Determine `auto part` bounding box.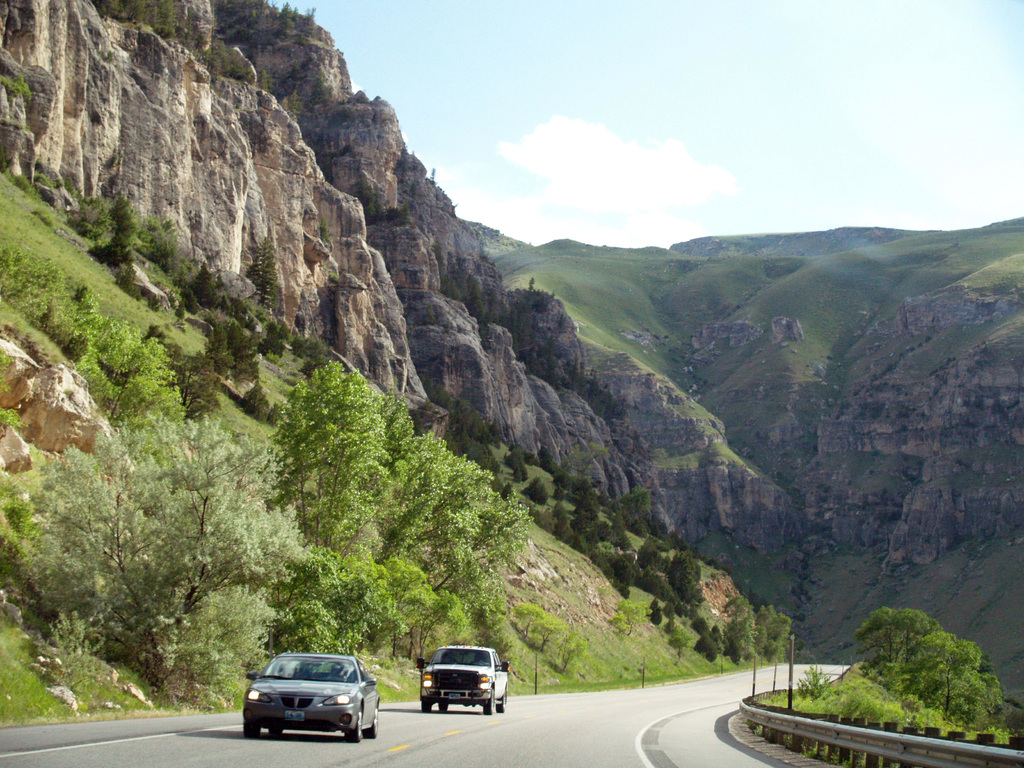
Determined: box(422, 698, 435, 712).
